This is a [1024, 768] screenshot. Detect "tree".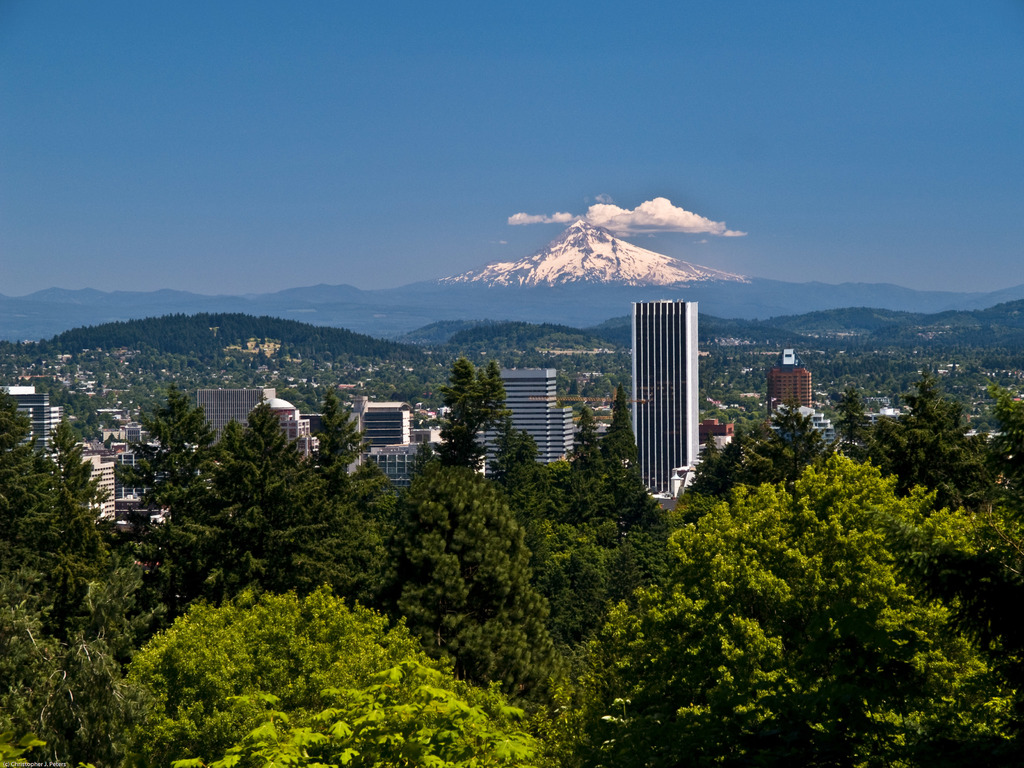
[285,383,407,609].
